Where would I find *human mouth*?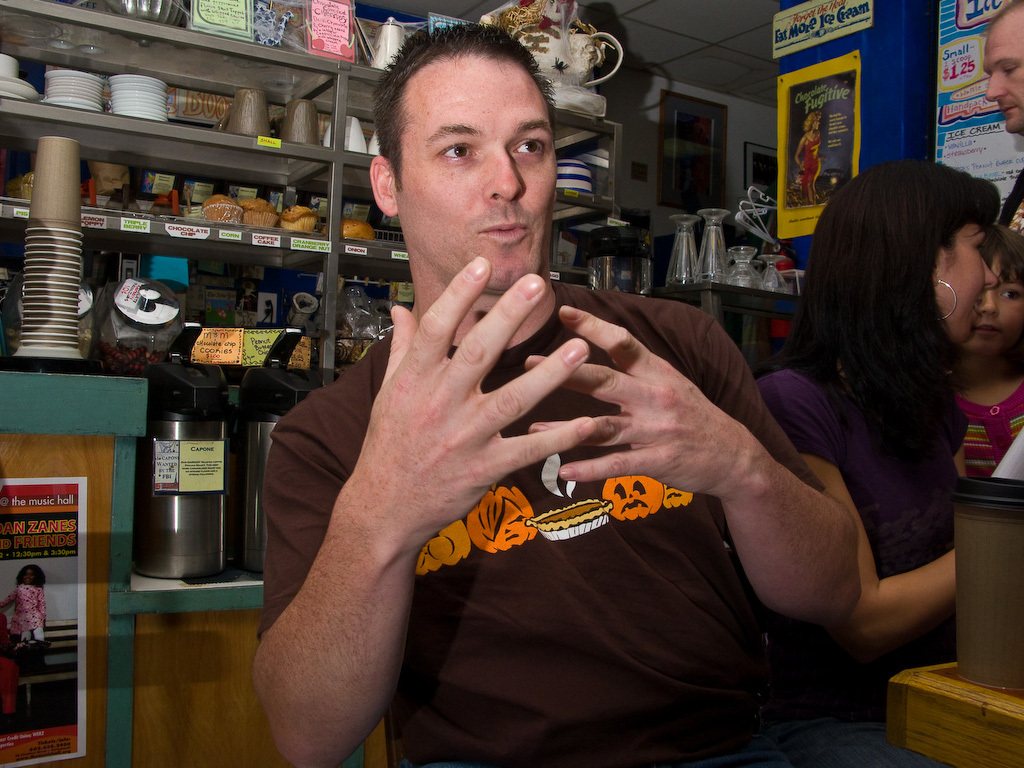
At detection(971, 294, 982, 319).
